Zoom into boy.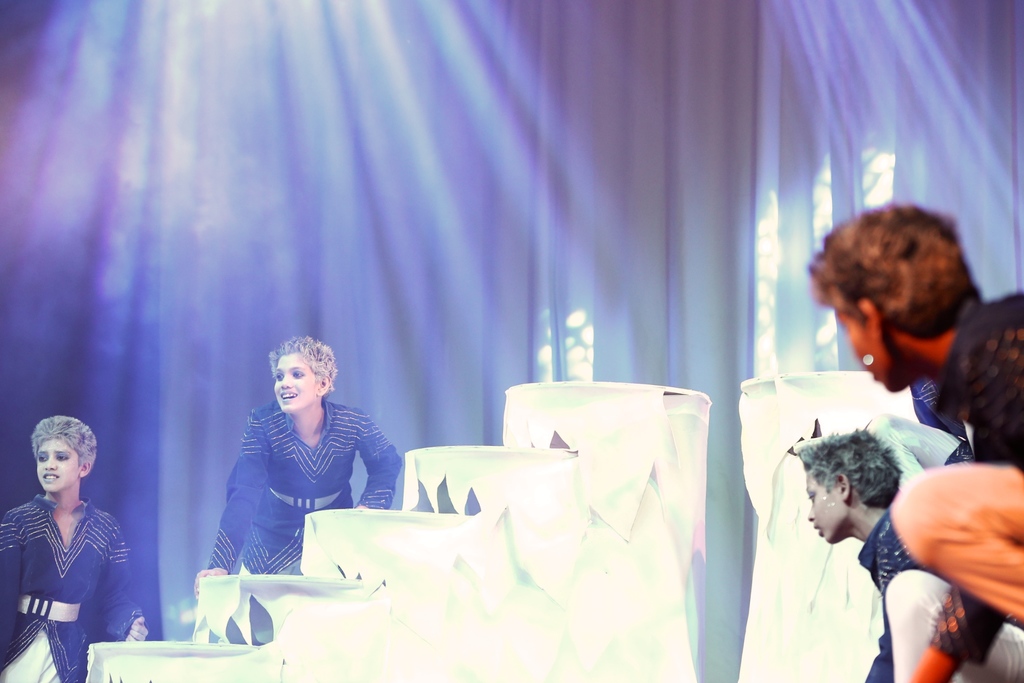
Zoom target: (796, 431, 1023, 682).
